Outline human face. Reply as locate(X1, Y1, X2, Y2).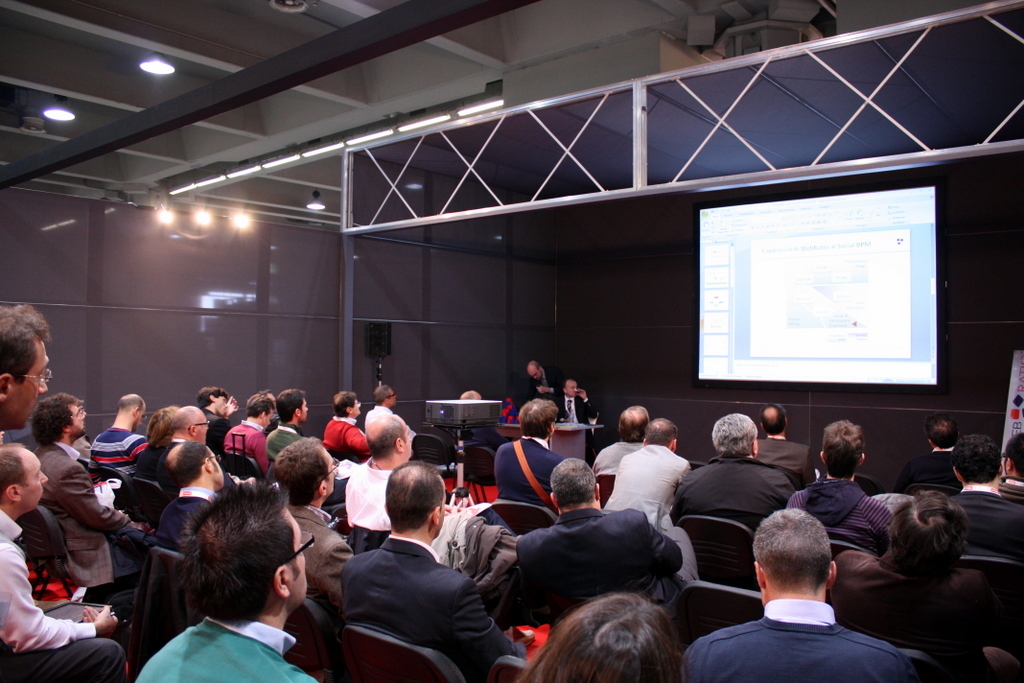
locate(70, 407, 90, 439).
